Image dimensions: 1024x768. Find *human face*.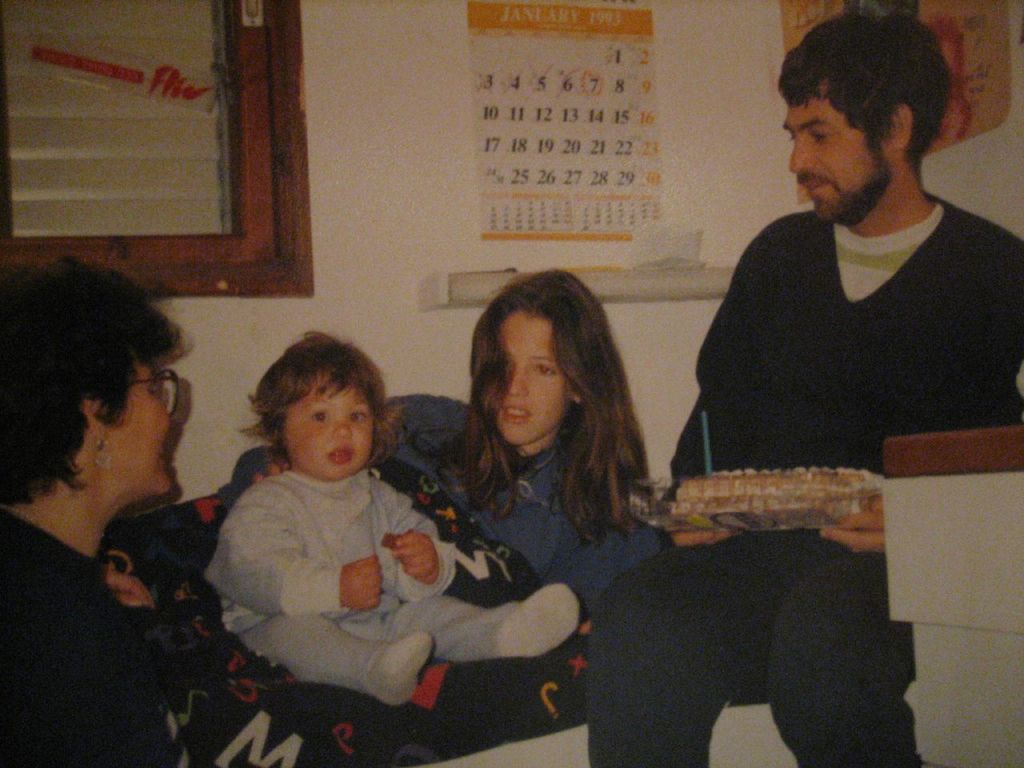
detection(282, 373, 377, 479).
